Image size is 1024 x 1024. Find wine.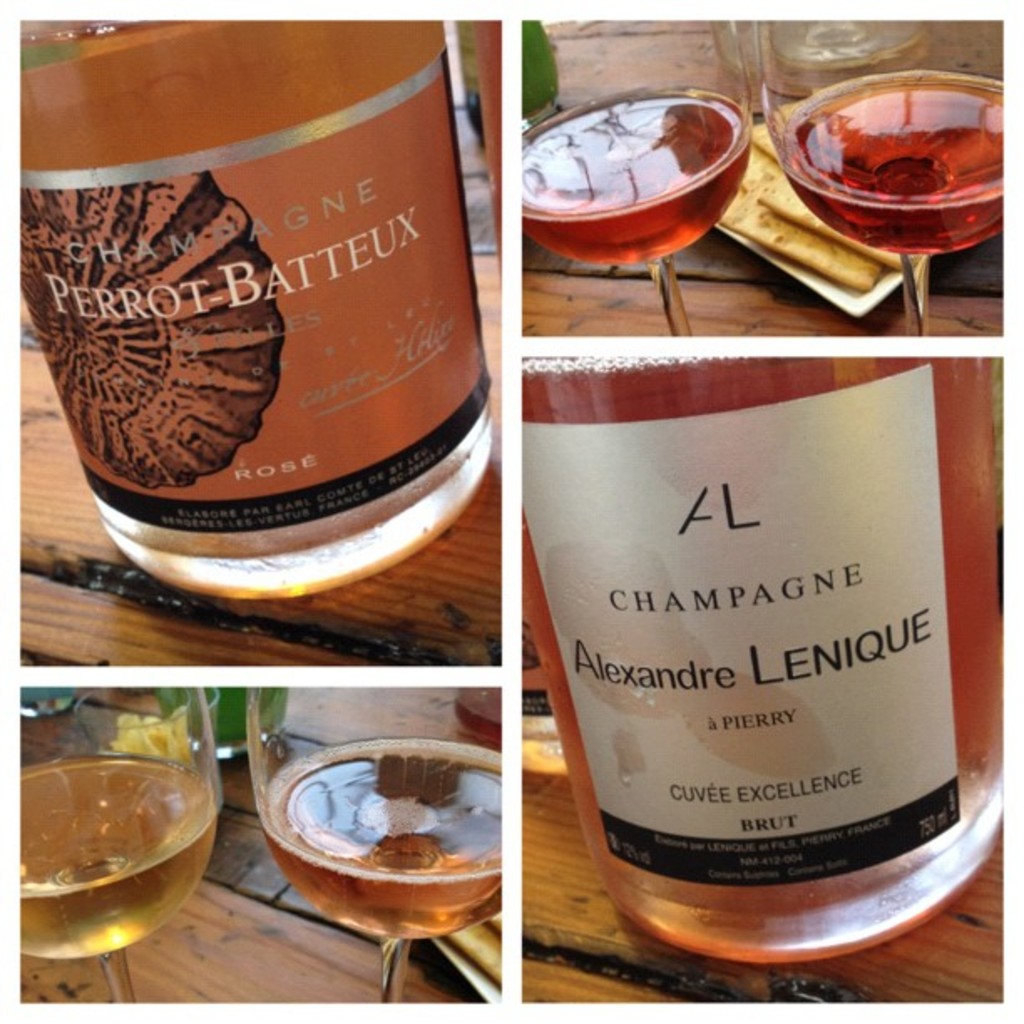
[502,345,1017,970].
